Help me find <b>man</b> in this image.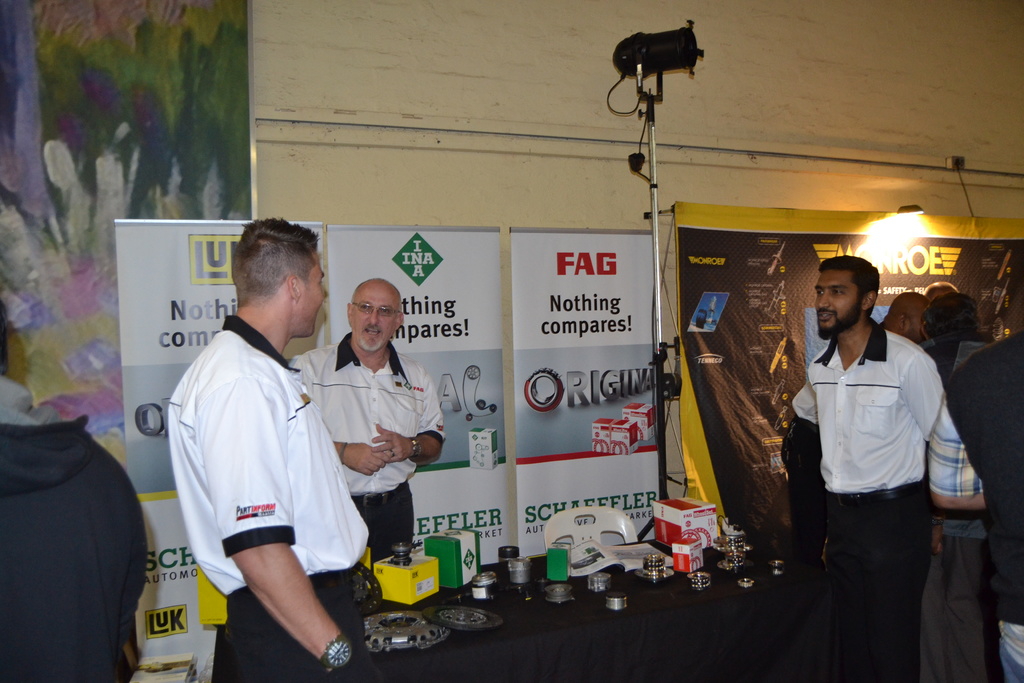
Found it: bbox=[285, 273, 454, 579].
